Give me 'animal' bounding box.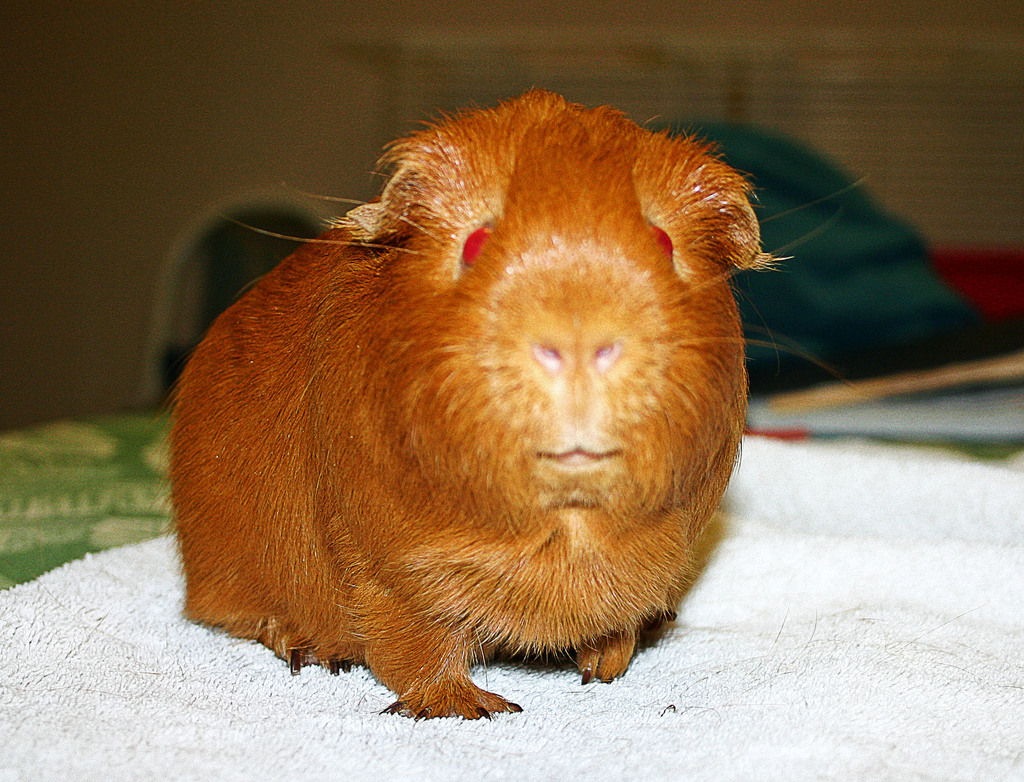
167,81,842,722.
